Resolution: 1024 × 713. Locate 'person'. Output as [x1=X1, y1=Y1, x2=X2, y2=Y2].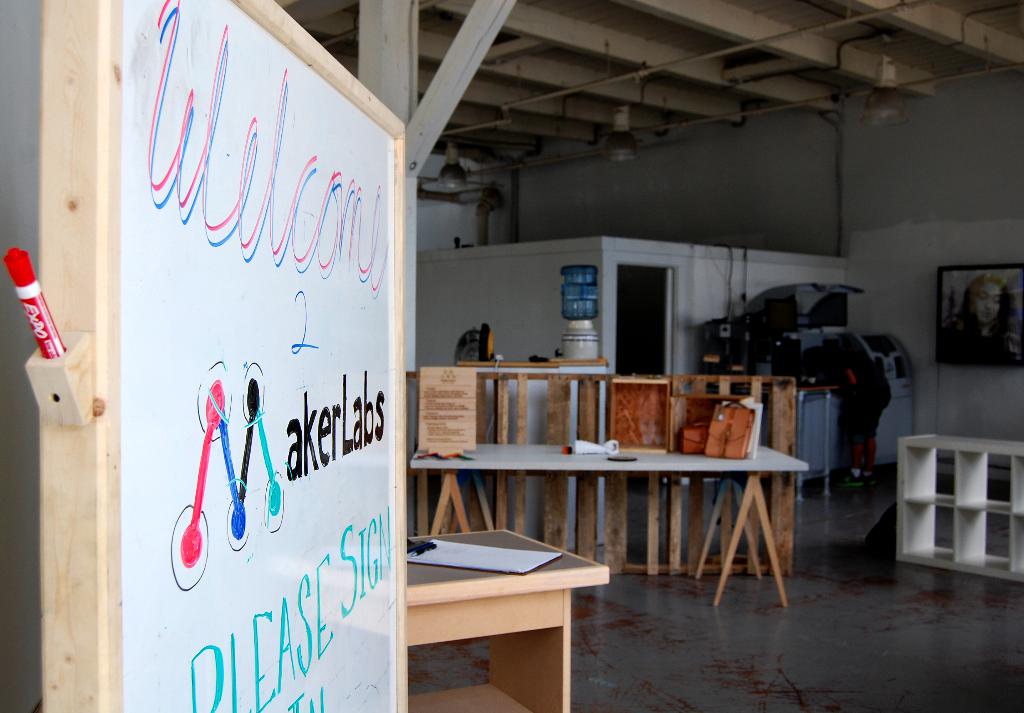
[x1=822, y1=321, x2=891, y2=497].
